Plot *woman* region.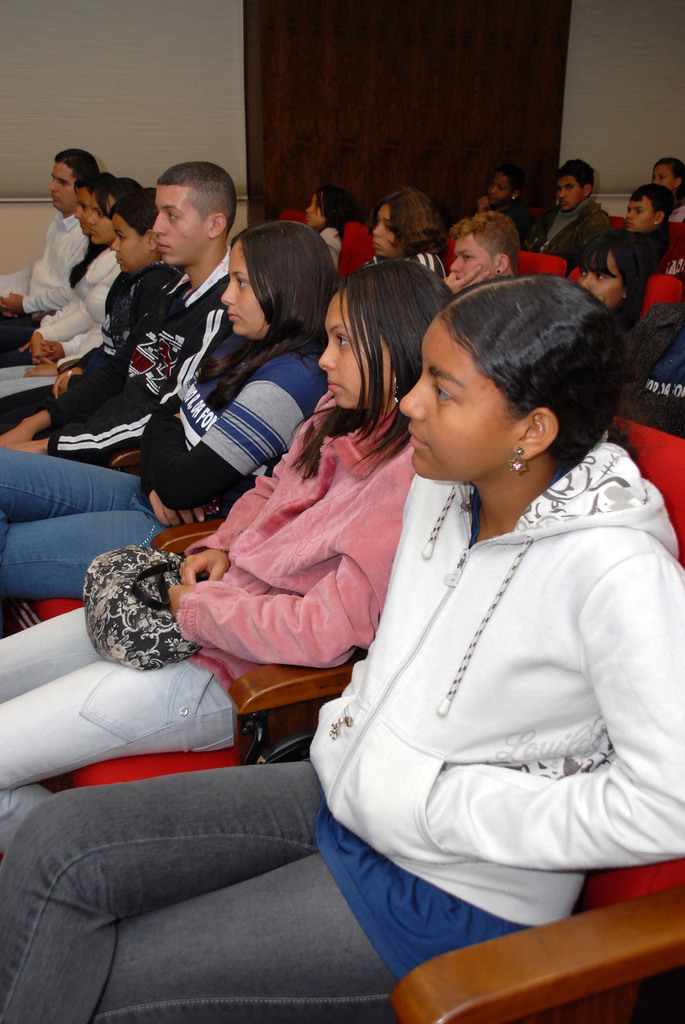
Plotted at [x1=473, y1=167, x2=536, y2=246].
